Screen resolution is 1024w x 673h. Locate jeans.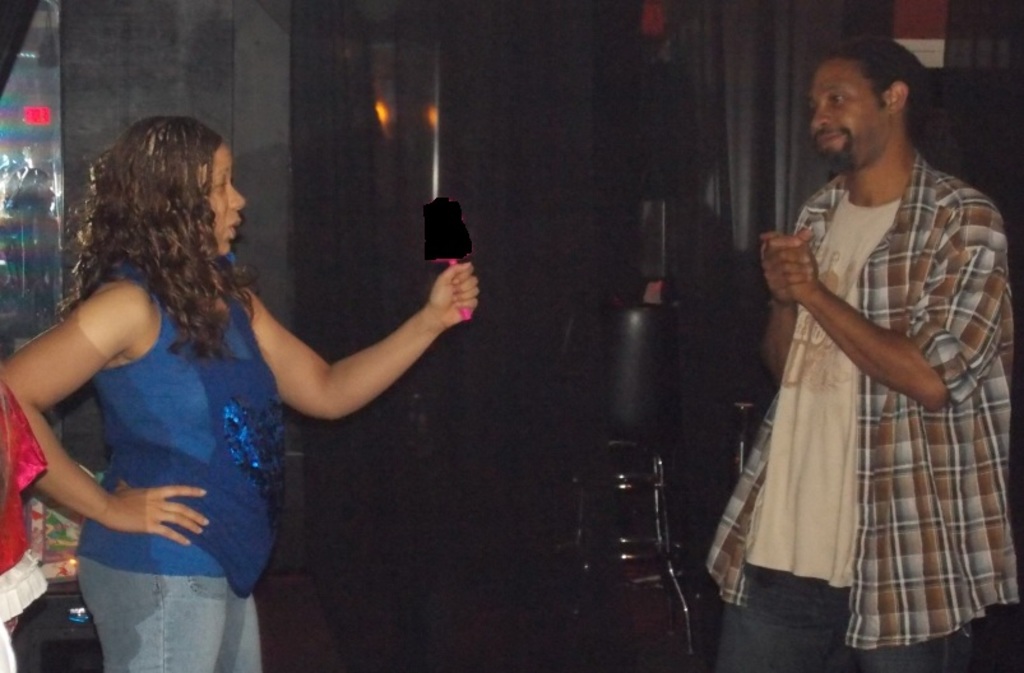
[x1=710, y1=561, x2=974, y2=669].
